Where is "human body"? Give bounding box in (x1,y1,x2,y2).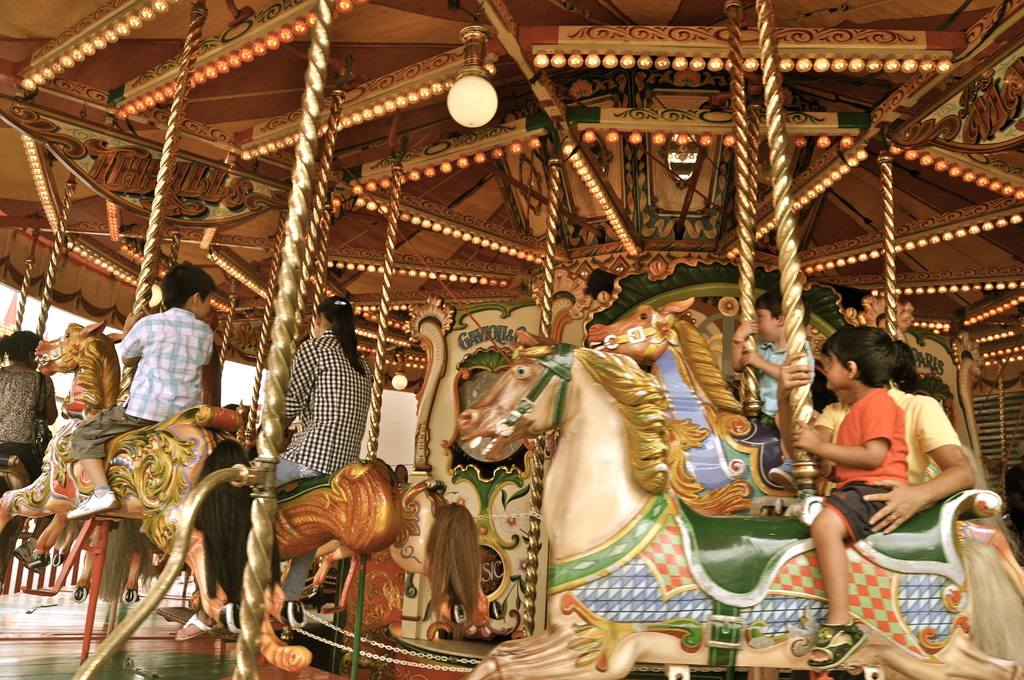
(774,345,979,534).
